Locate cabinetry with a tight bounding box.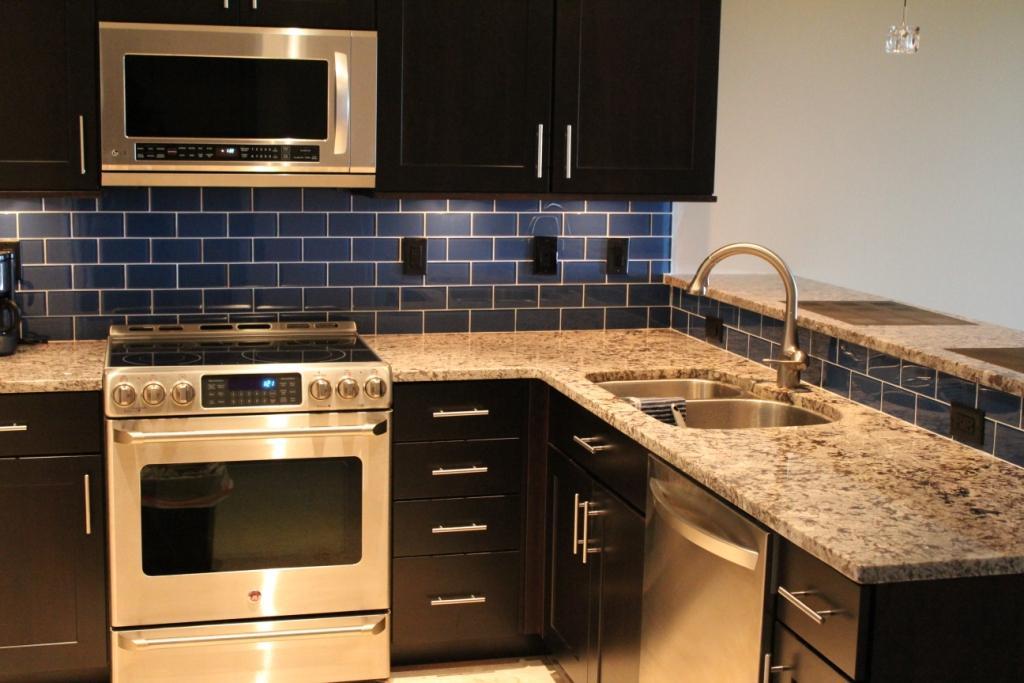
bbox(386, 436, 524, 510).
